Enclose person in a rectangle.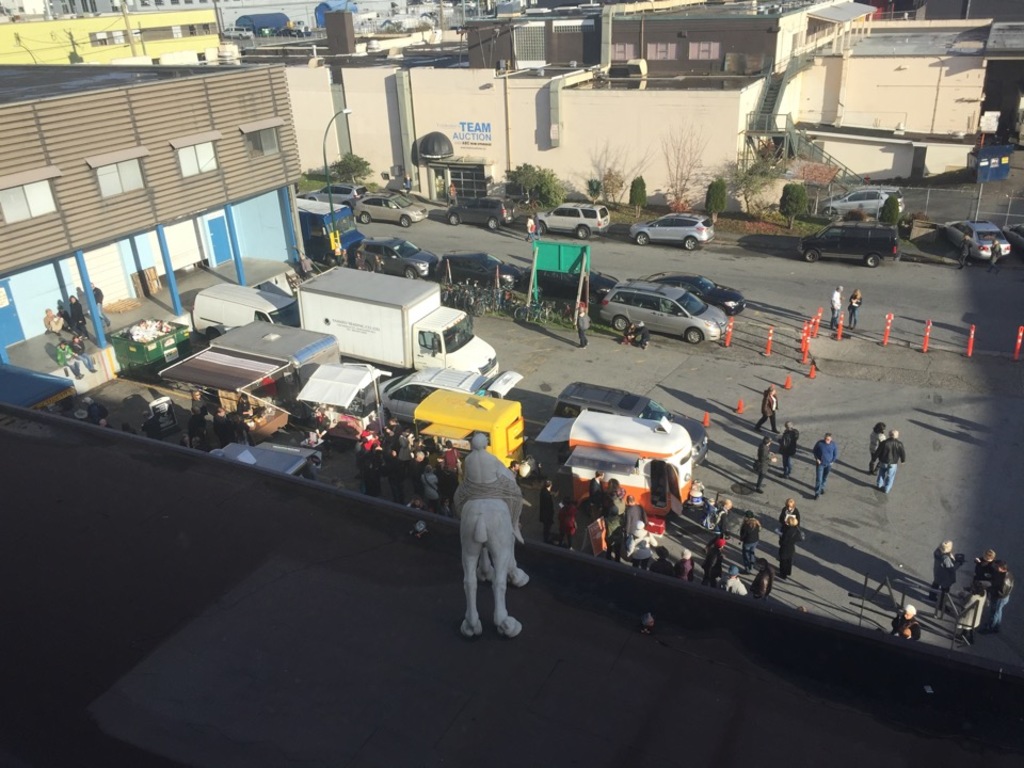
<box>53,340,81,377</box>.
